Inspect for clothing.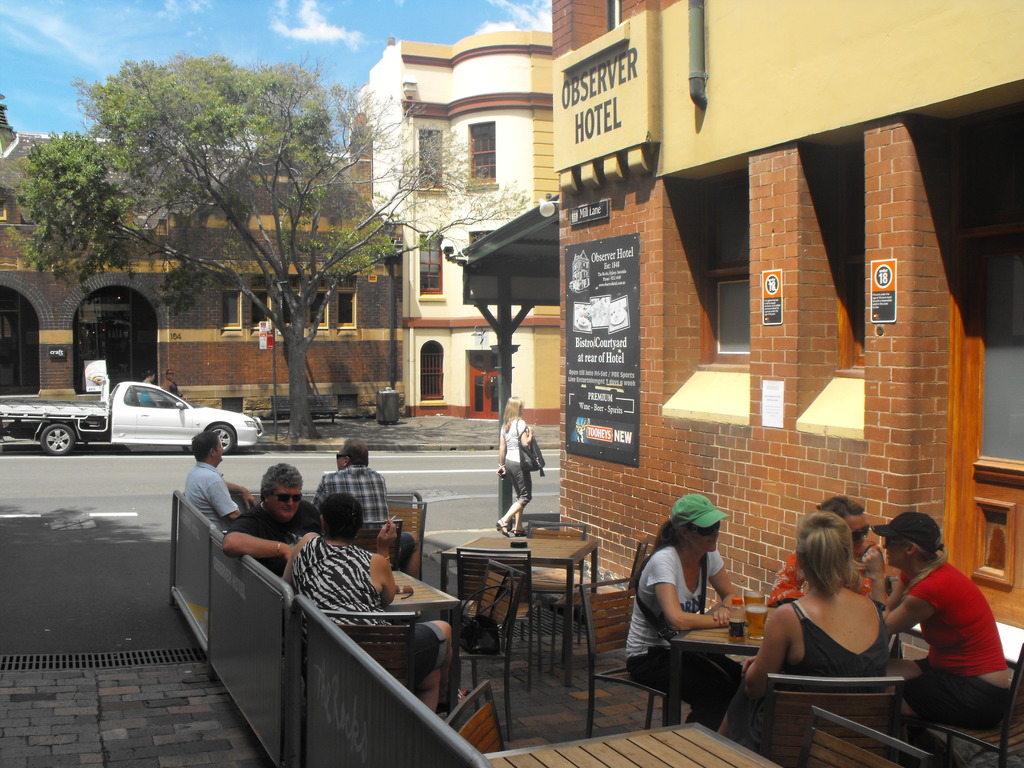
Inspection: bbox=[179, 456, 238, 534].
